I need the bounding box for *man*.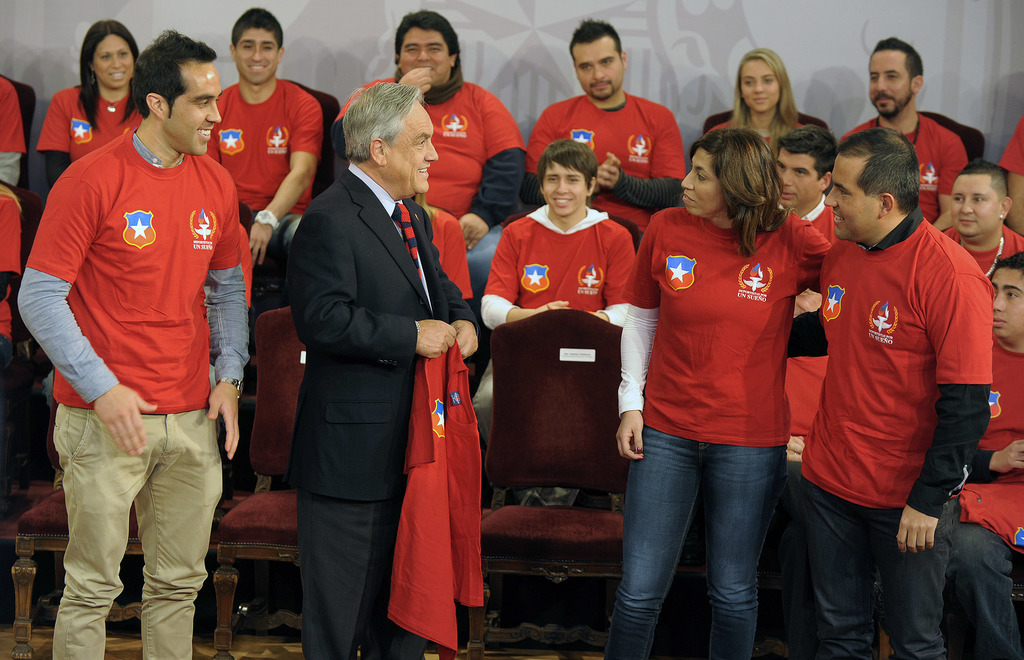
Here it is: (776,126,840,432).
